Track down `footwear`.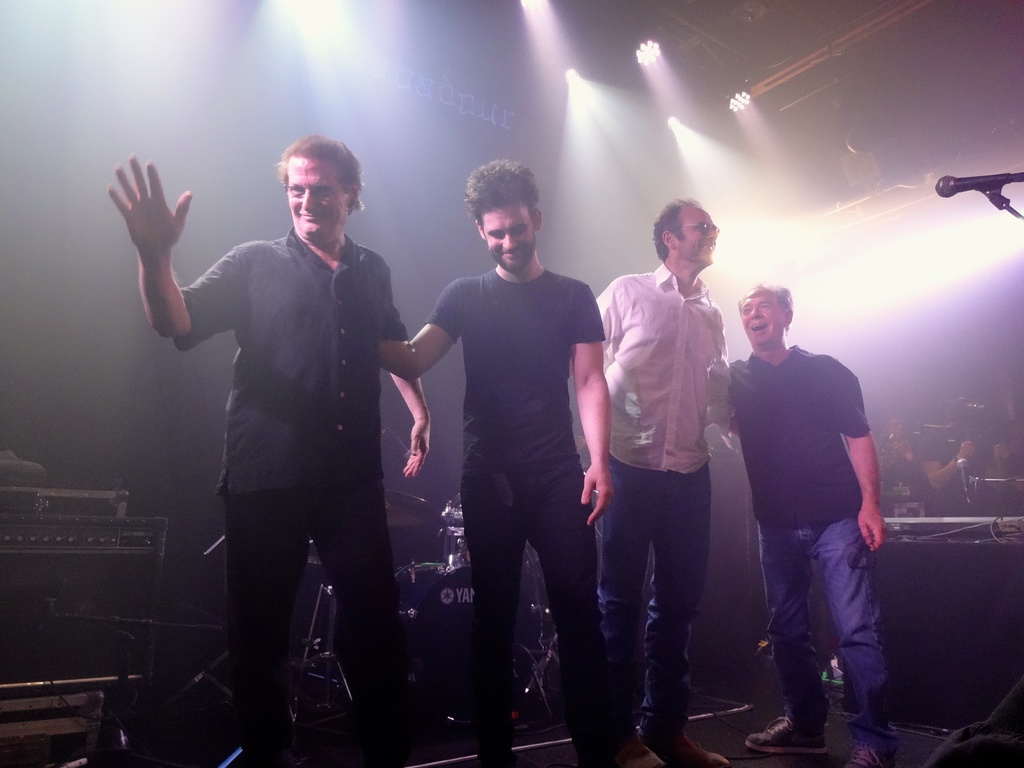
Tracked to [left=607, top=738, right=666, bottom=767].
